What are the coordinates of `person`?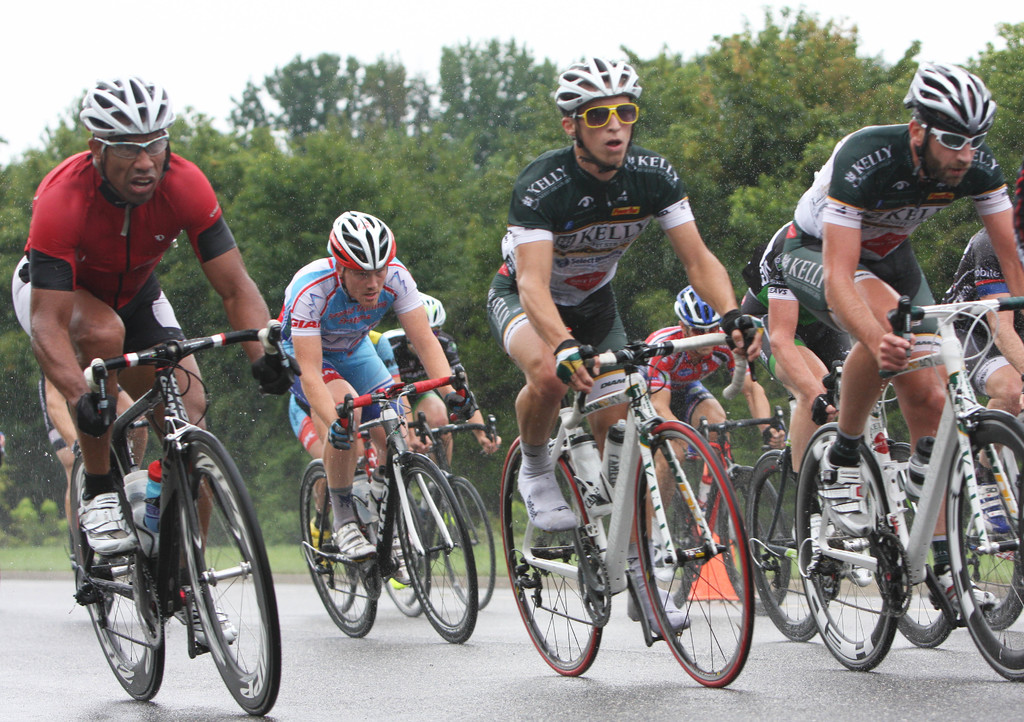
<box>934,172,1023,563</box>.
